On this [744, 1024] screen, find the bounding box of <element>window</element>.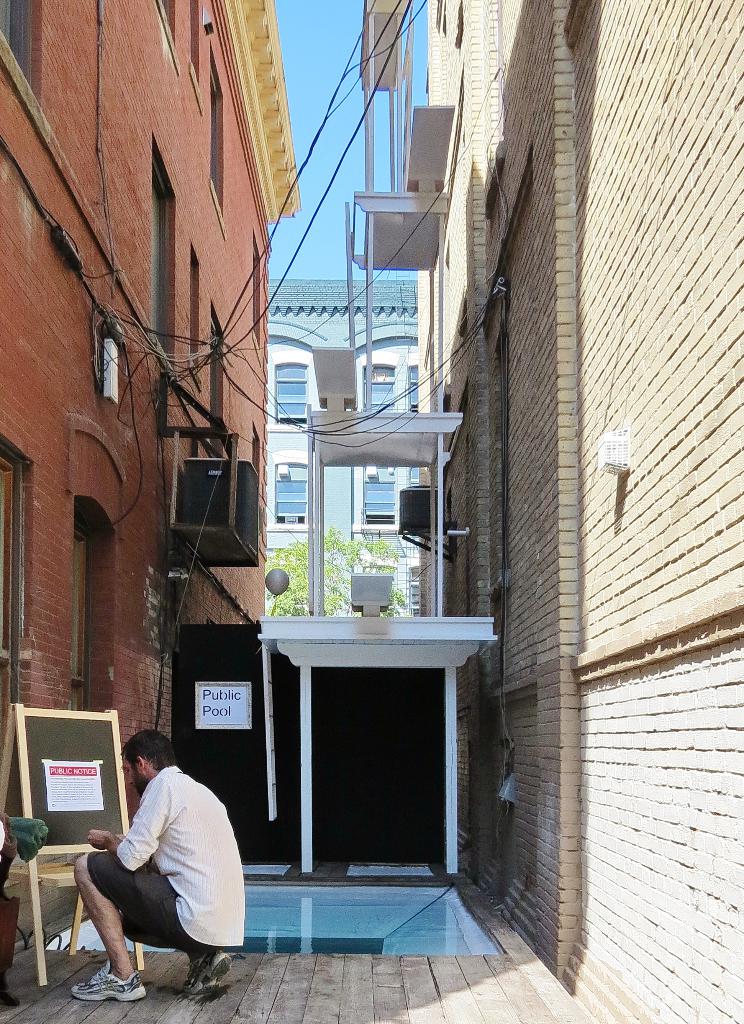
Bounding box: (x1=271, y1=364, x2=312, y2=424).
